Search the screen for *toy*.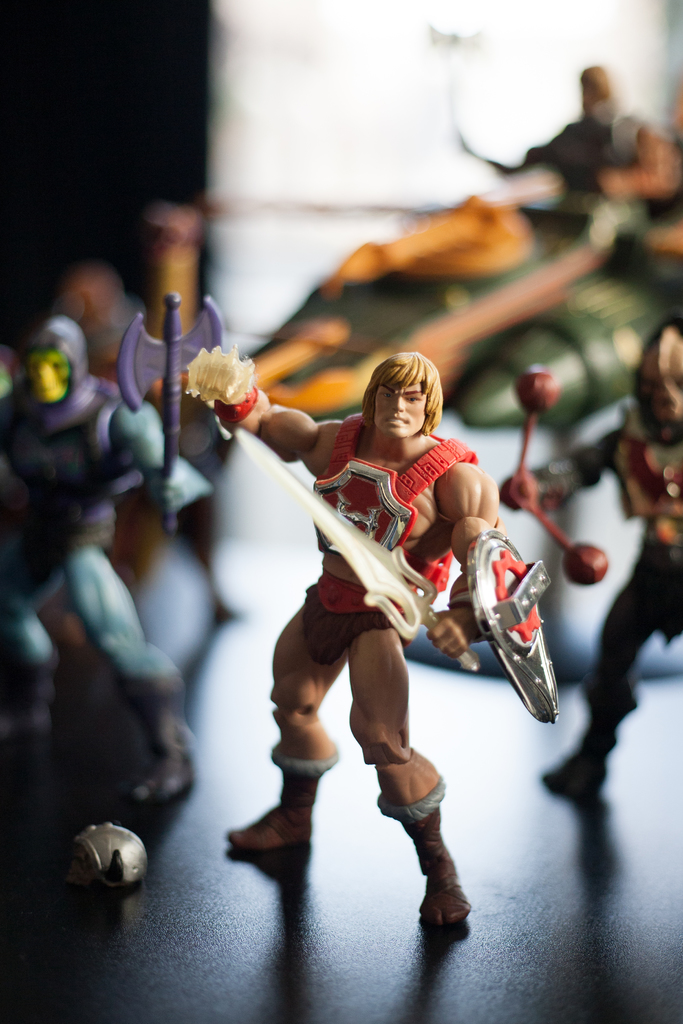
Found at pyautogui.locateOnScreen(40, 260, 138, 402).
